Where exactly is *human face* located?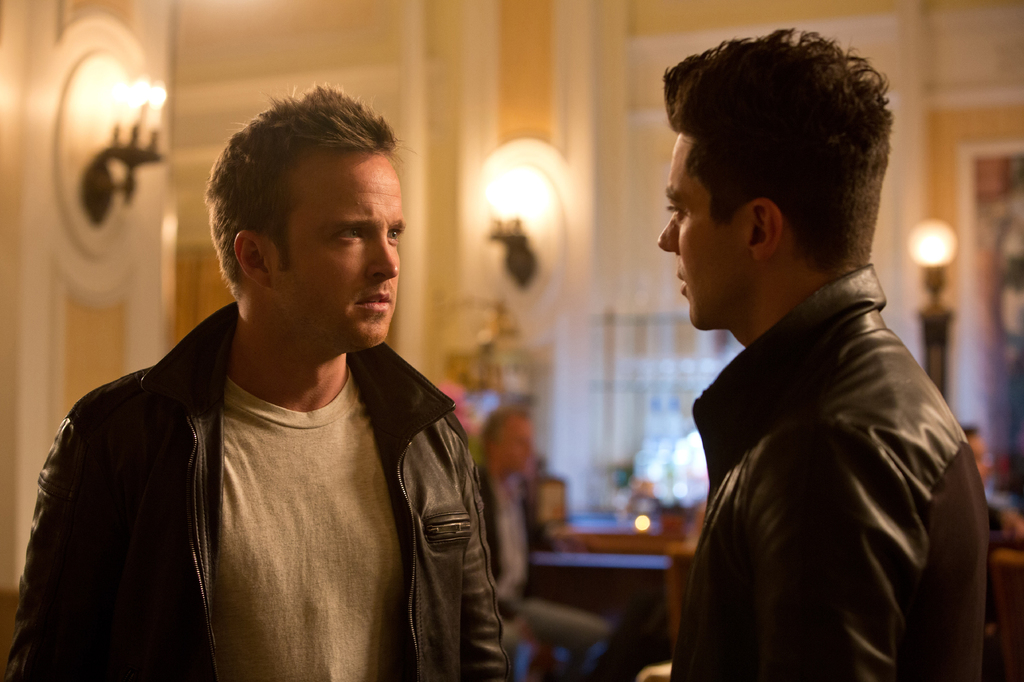
Its bounding box is <box>499,410,534,474</box>.
